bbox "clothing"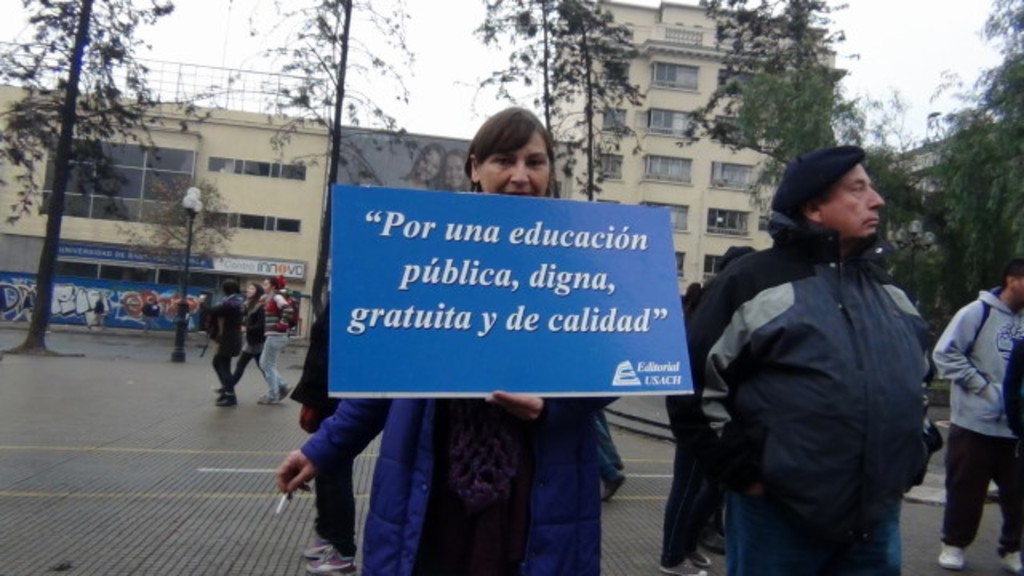
200 290 245 410
